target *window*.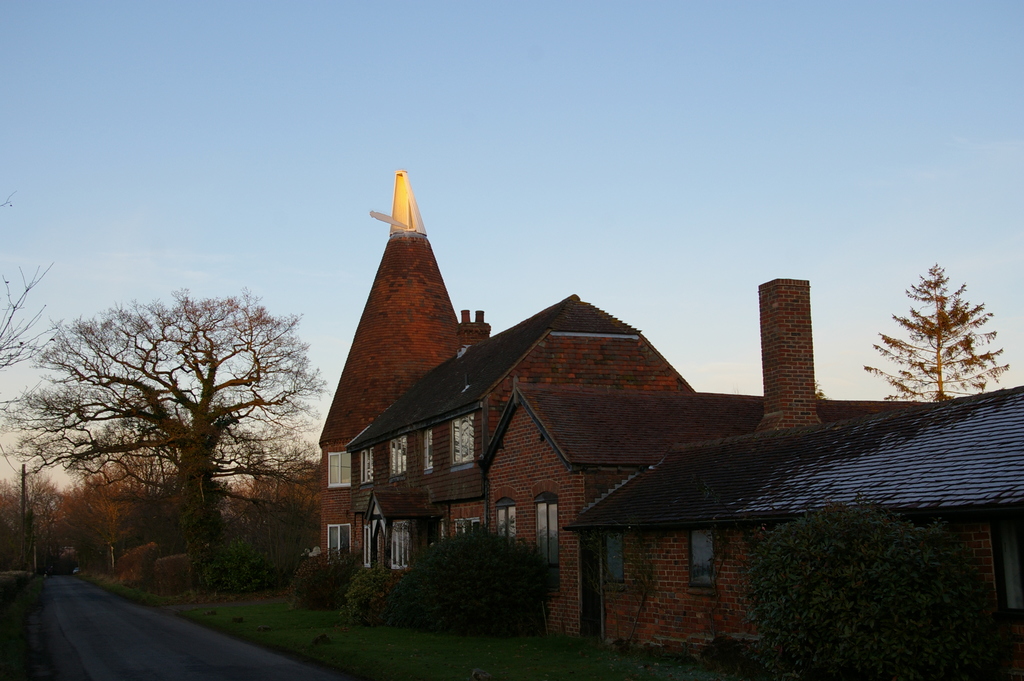
Target region: detection(385, 434, 409, 477).
